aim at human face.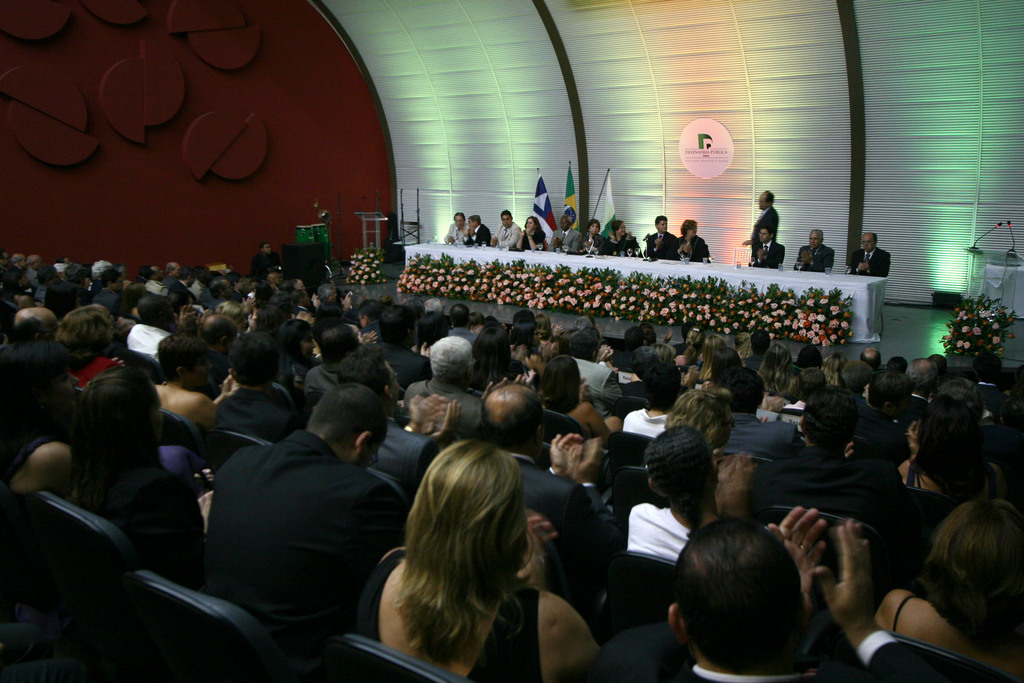
Aimed at box=[466, 215, 476, 227].
